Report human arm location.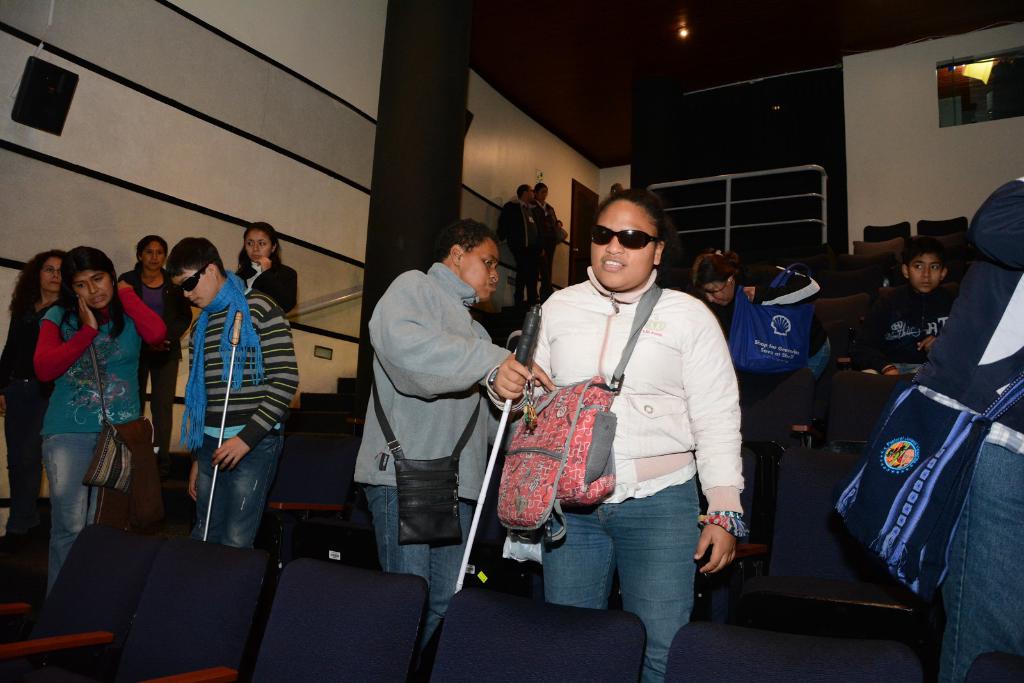
Report: bbox=(257, 260, 294, 315).
